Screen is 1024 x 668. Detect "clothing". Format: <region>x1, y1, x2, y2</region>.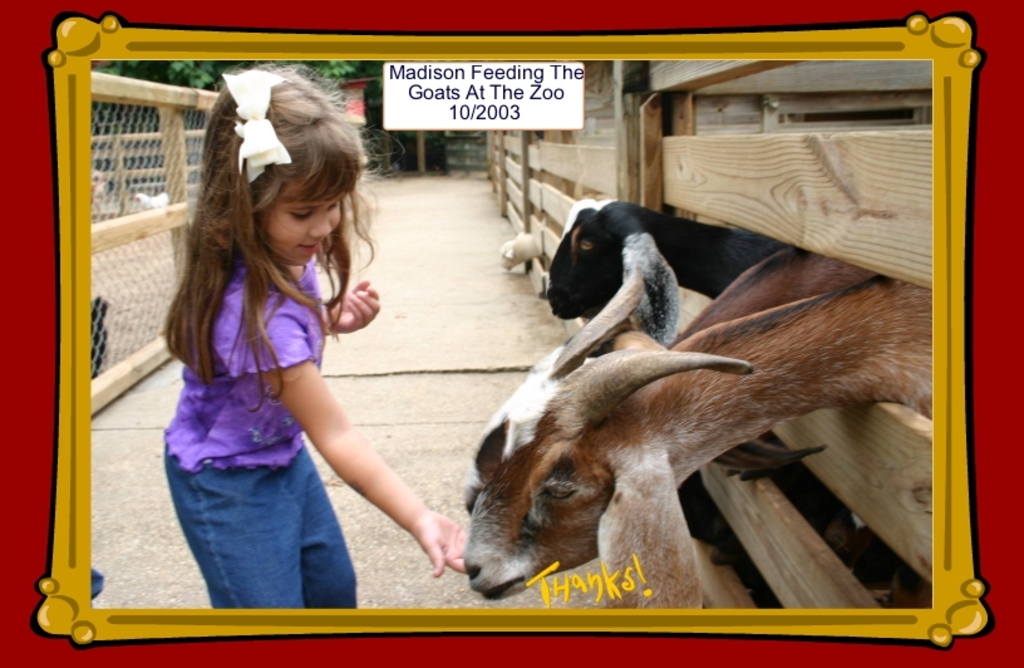
<region>133, 216, 388, 603</region>.
